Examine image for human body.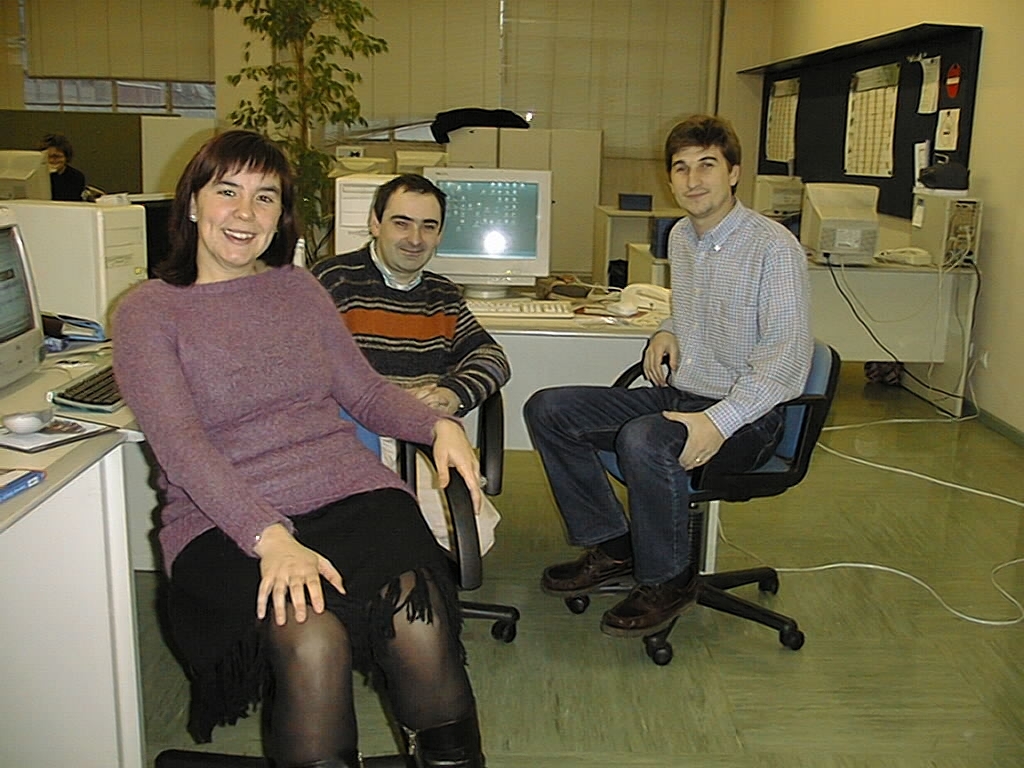
Examination result: BBox(144, 185, 480, 767).
